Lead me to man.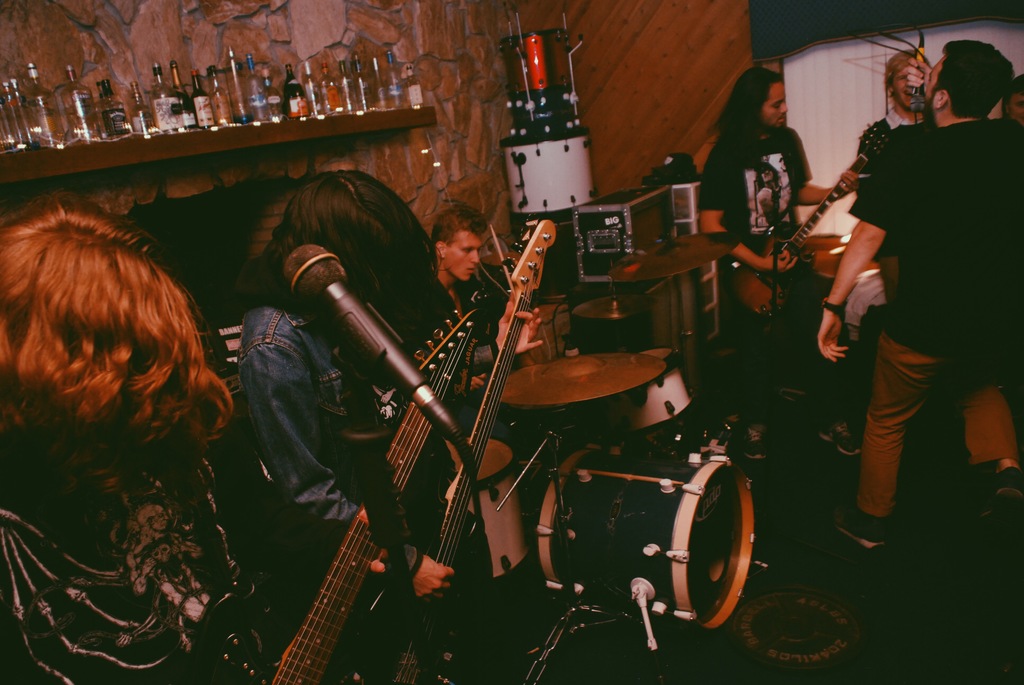
Lead to {"left": 434, "top": 201, "right": 518, "bottom": 453}.
